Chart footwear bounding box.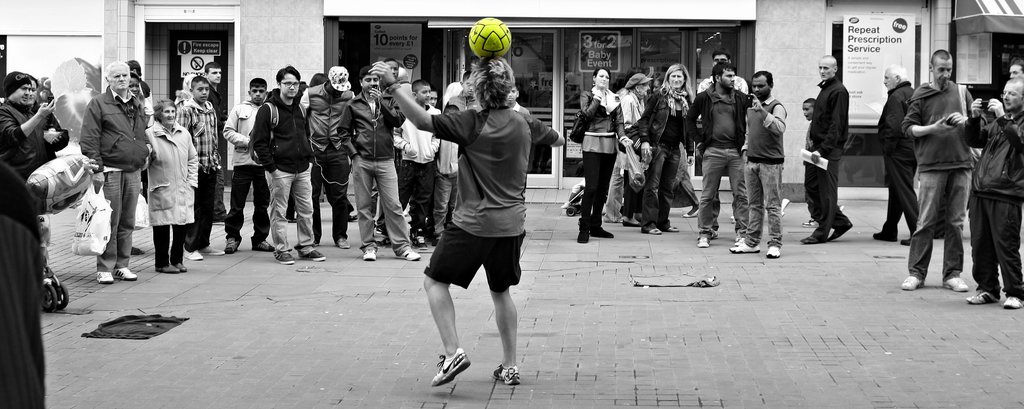
Charted: 157, 262, 180, 272.
